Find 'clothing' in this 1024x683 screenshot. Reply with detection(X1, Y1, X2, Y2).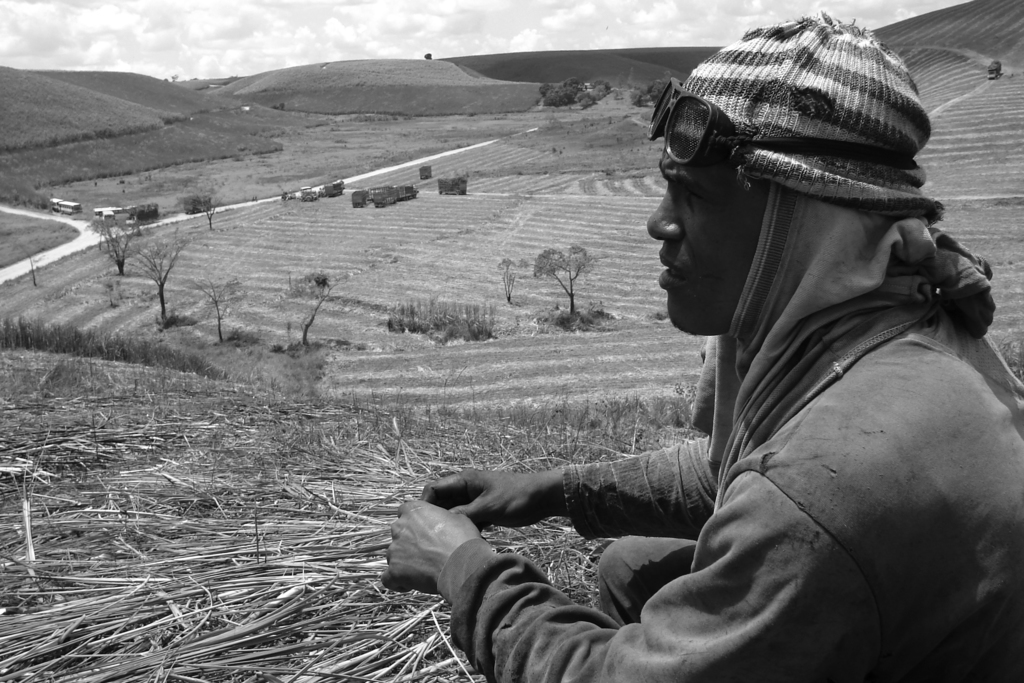
detection(451, 204, 1023, 678).
